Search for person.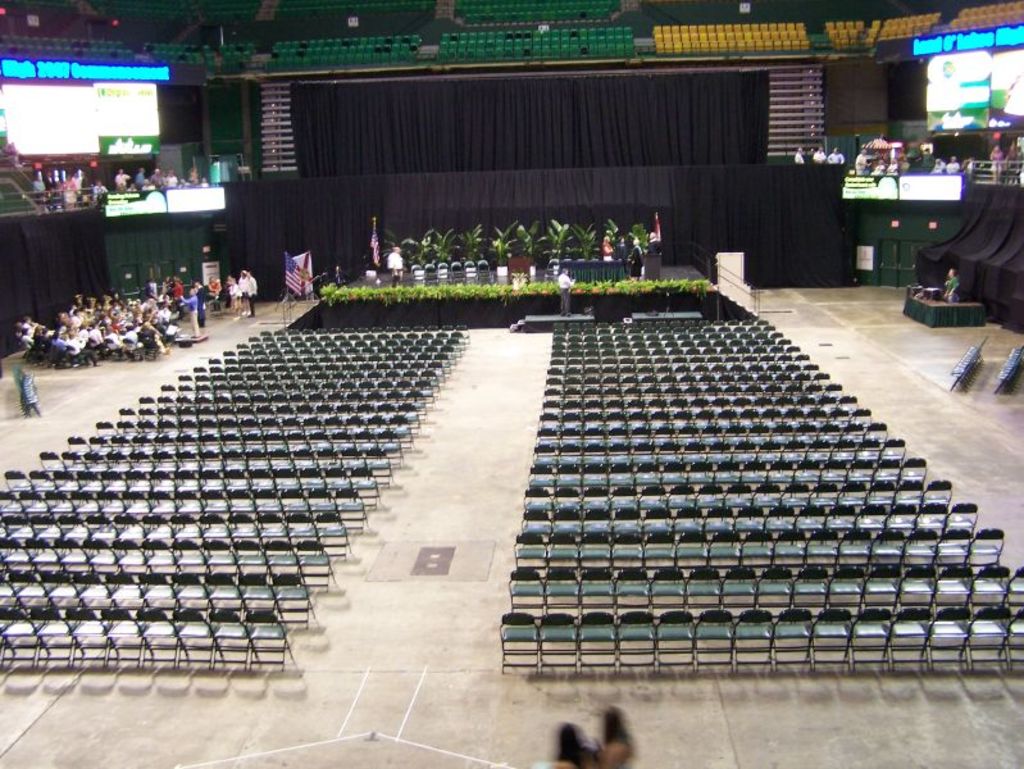
Found at {"left": 557, "top": 267, "right": 572, "bottom": 318}.
